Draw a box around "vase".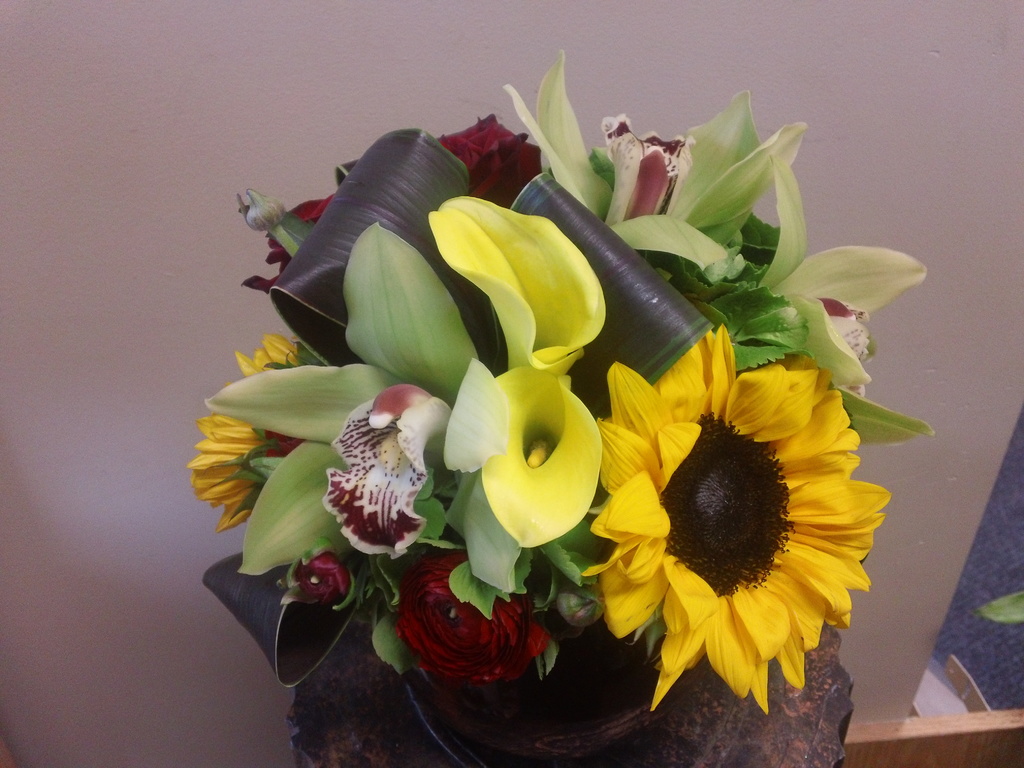
<region>404, 623, 679, 767</region>.
